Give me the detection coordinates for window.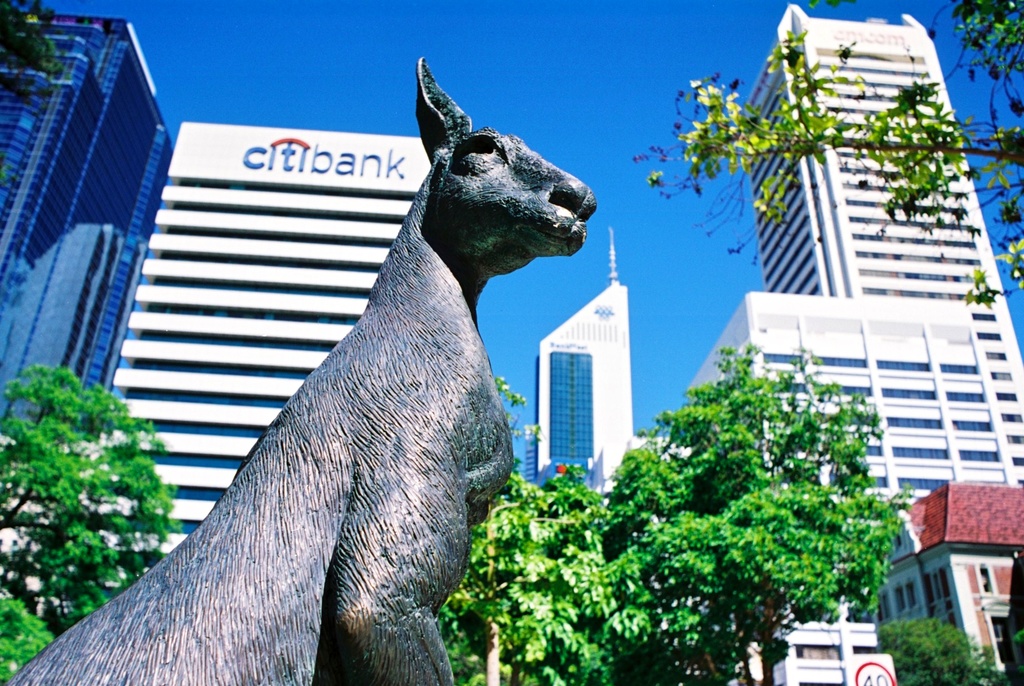
(left=938, top=570, right=947, bottom=596).
